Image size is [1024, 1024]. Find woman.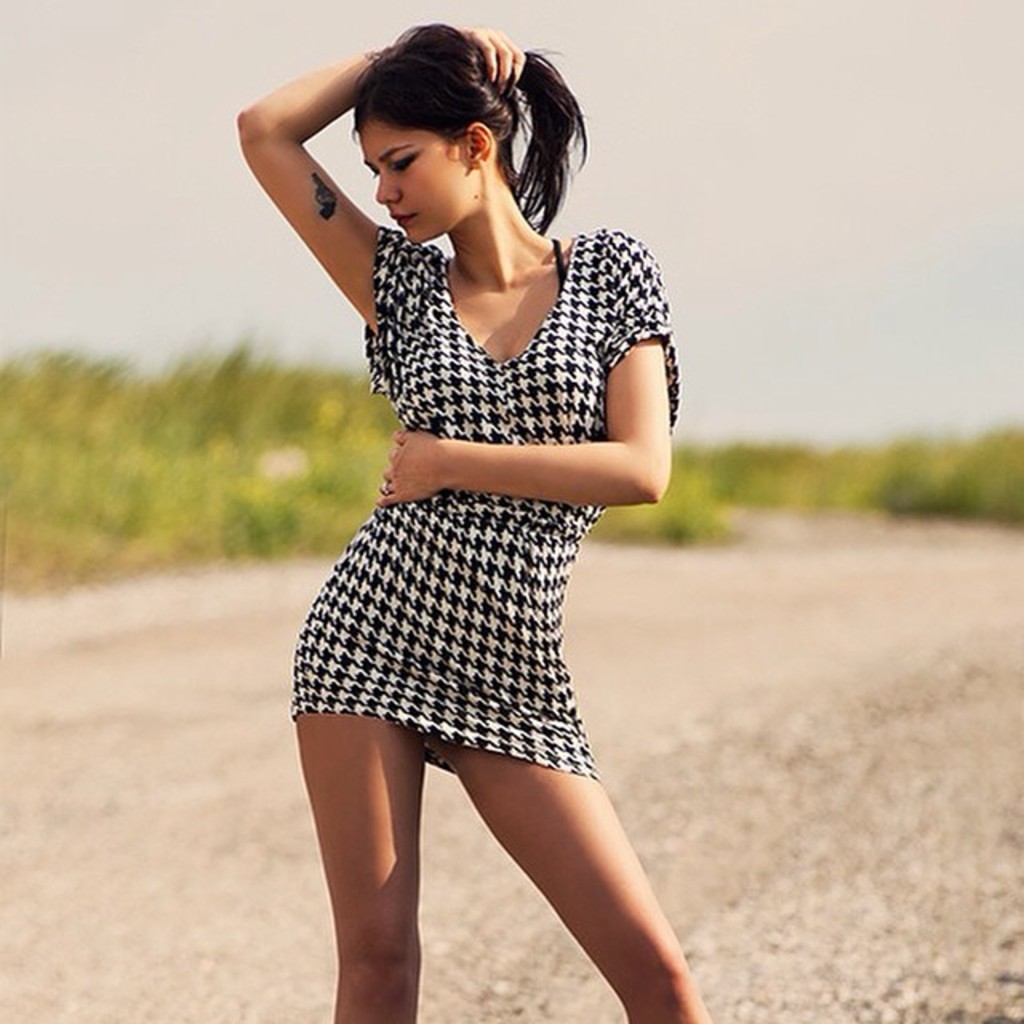
(x1=243, y1=0, x2=723, y2=979).
